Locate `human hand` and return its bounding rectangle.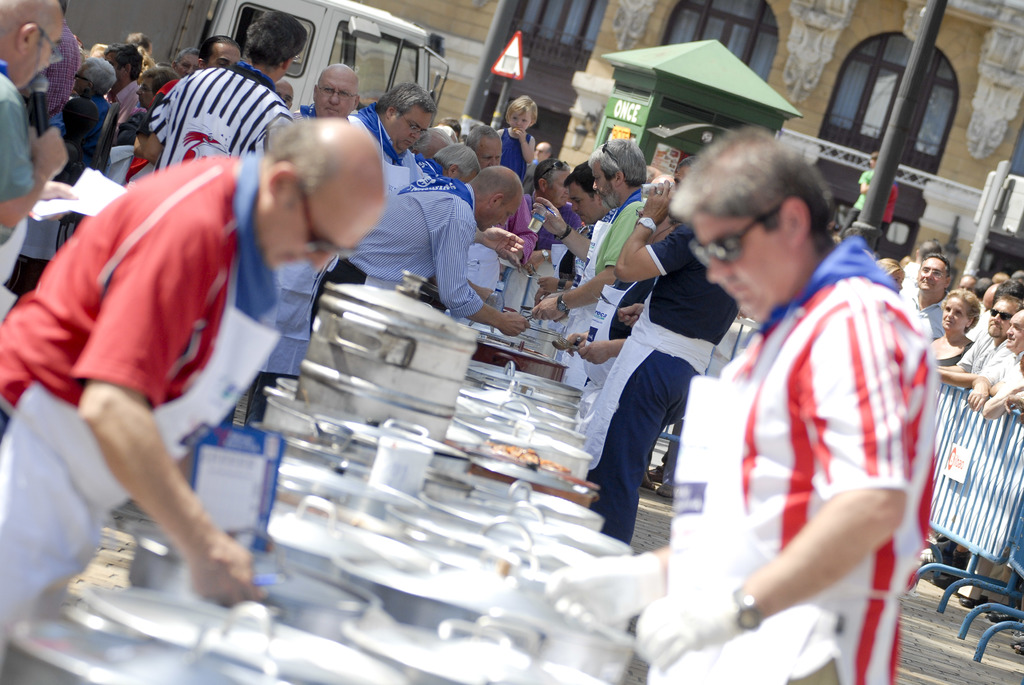
select_region(615, 303, 645, 332).
